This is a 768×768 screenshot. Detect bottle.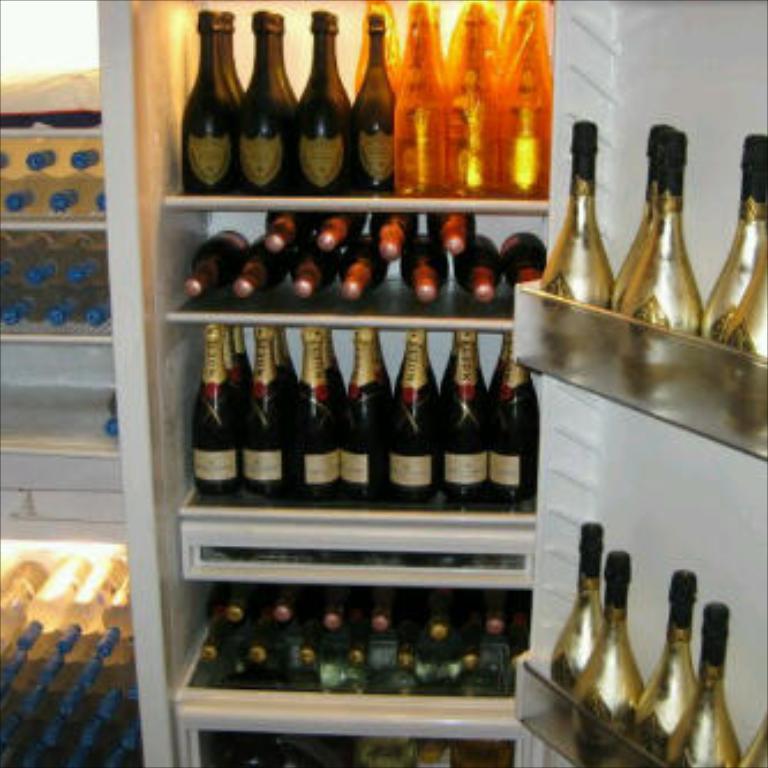
[378, 2, 452, 203].
